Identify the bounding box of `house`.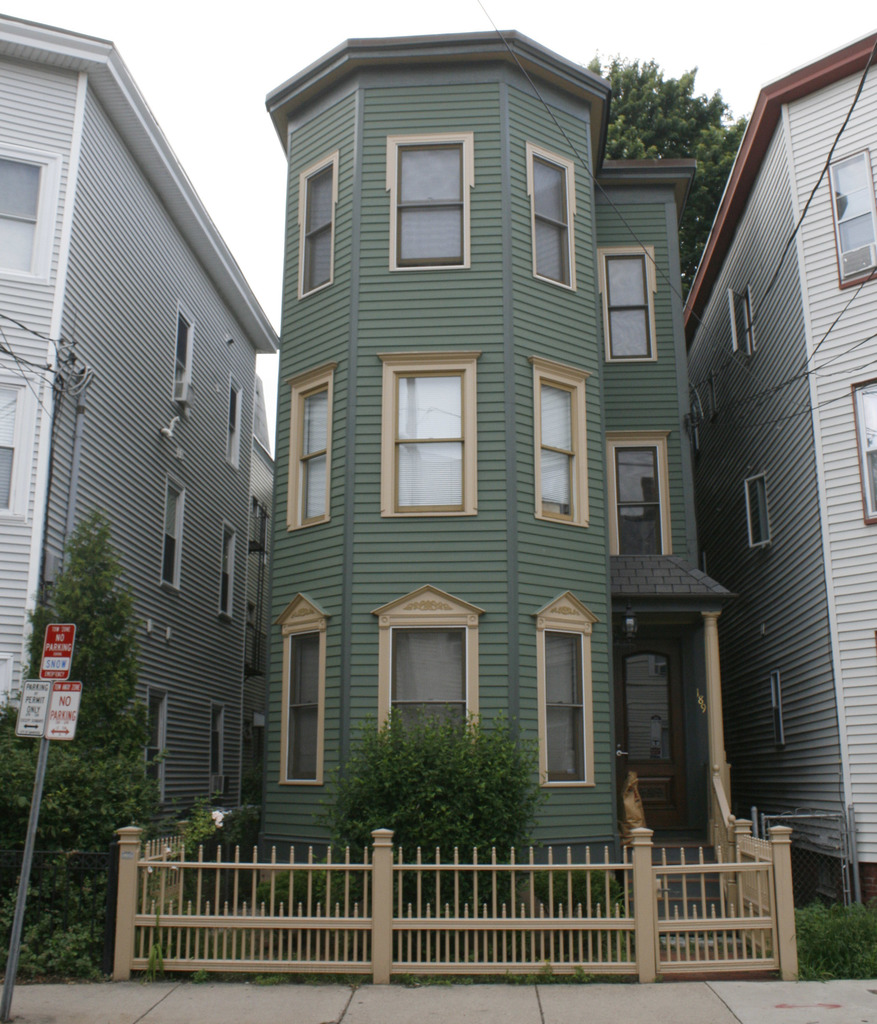
bbox(111, 10, 808, 995).
